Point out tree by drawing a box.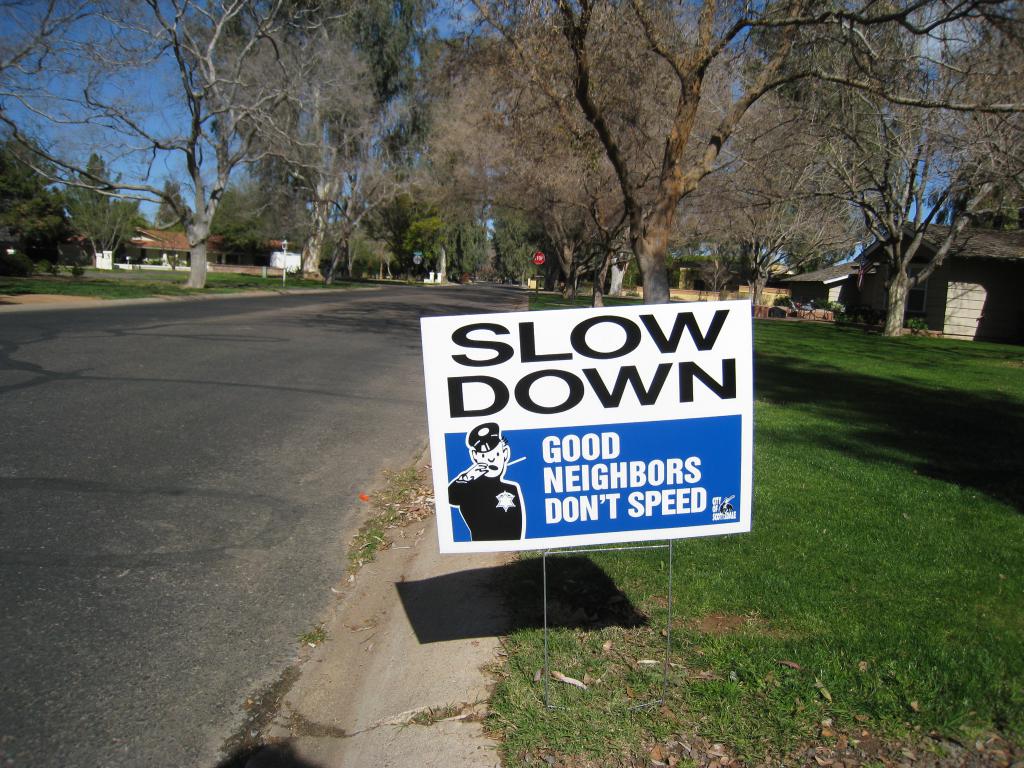
crop(57, 151, 152, 262).
